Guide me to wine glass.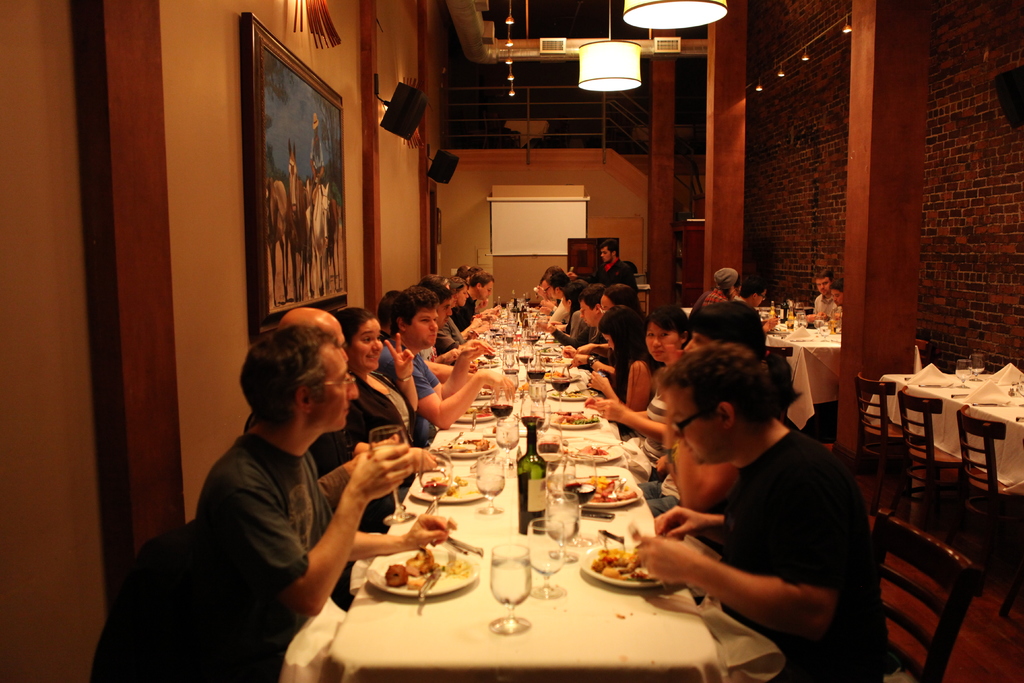
Guidance: box=[488, 543, 532, 633].
